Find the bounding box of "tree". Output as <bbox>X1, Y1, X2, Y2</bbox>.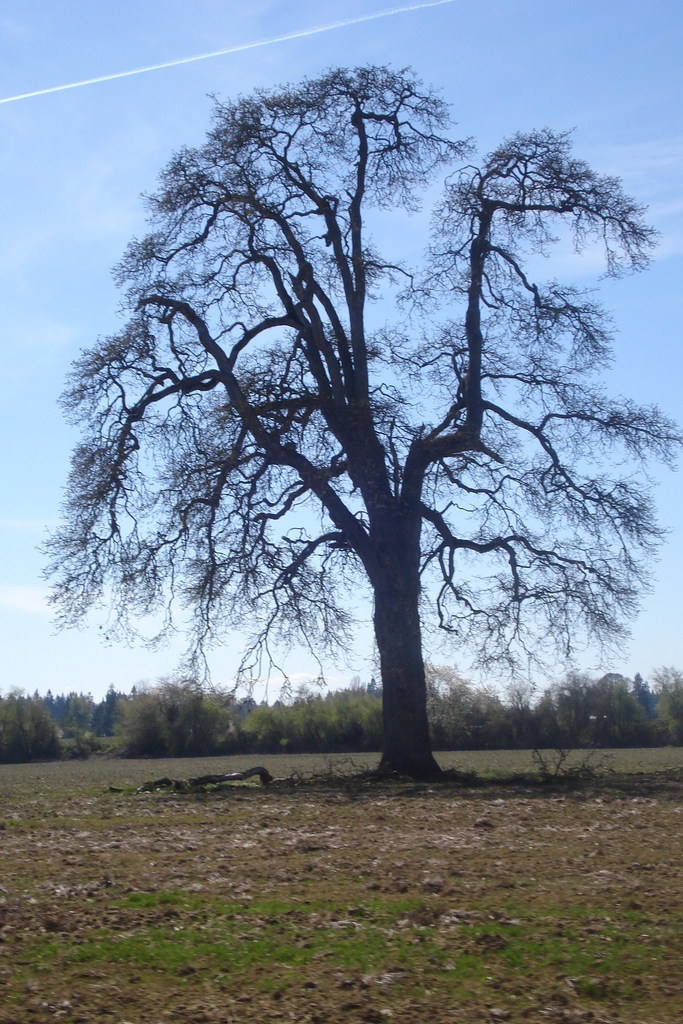
<bbox>461, 692, 514, 744</bbox>.
